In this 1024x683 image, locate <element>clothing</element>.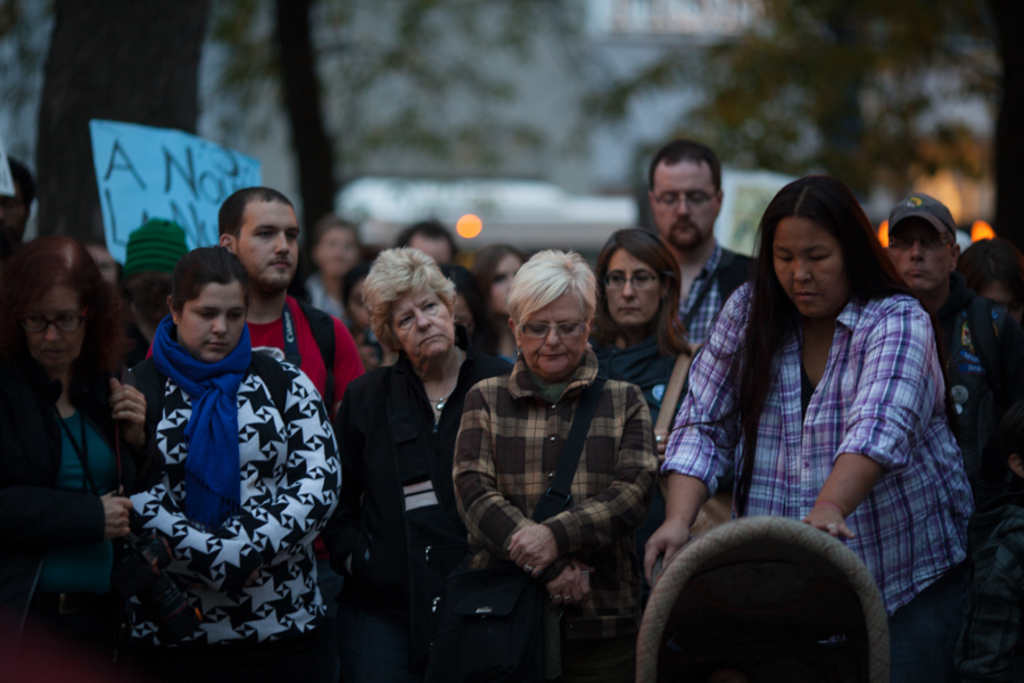
Bounding box: rect(97, 279, 338, 657).
